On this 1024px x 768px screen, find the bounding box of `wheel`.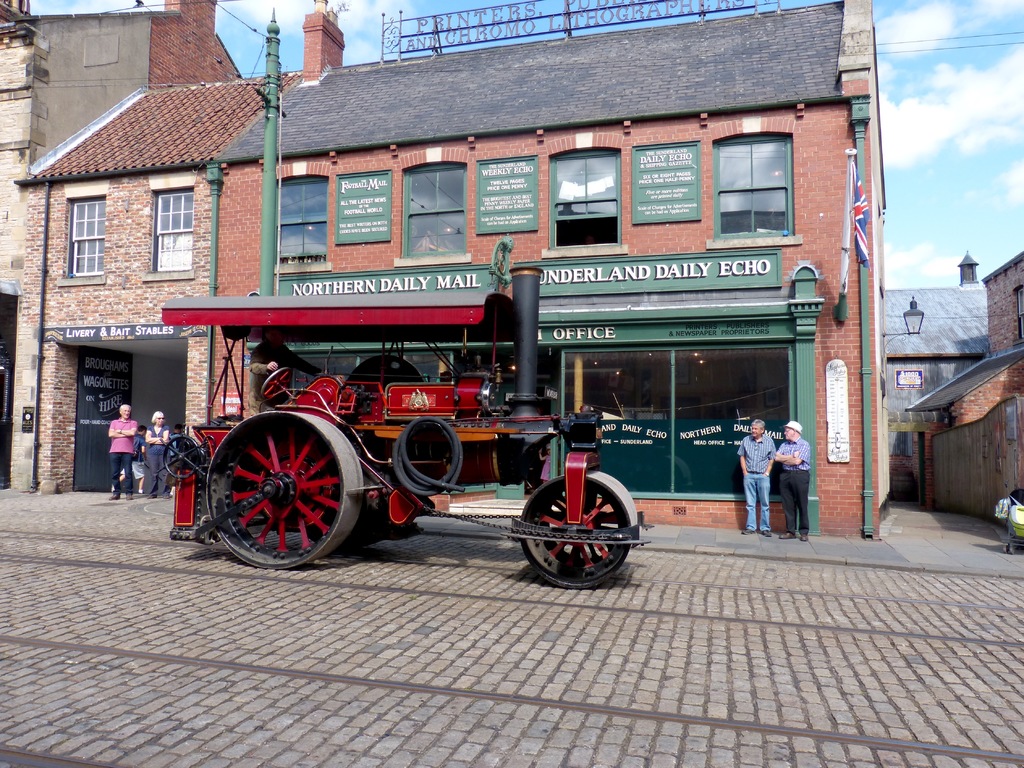
Bounding box: 527, 471, 635, 593.
